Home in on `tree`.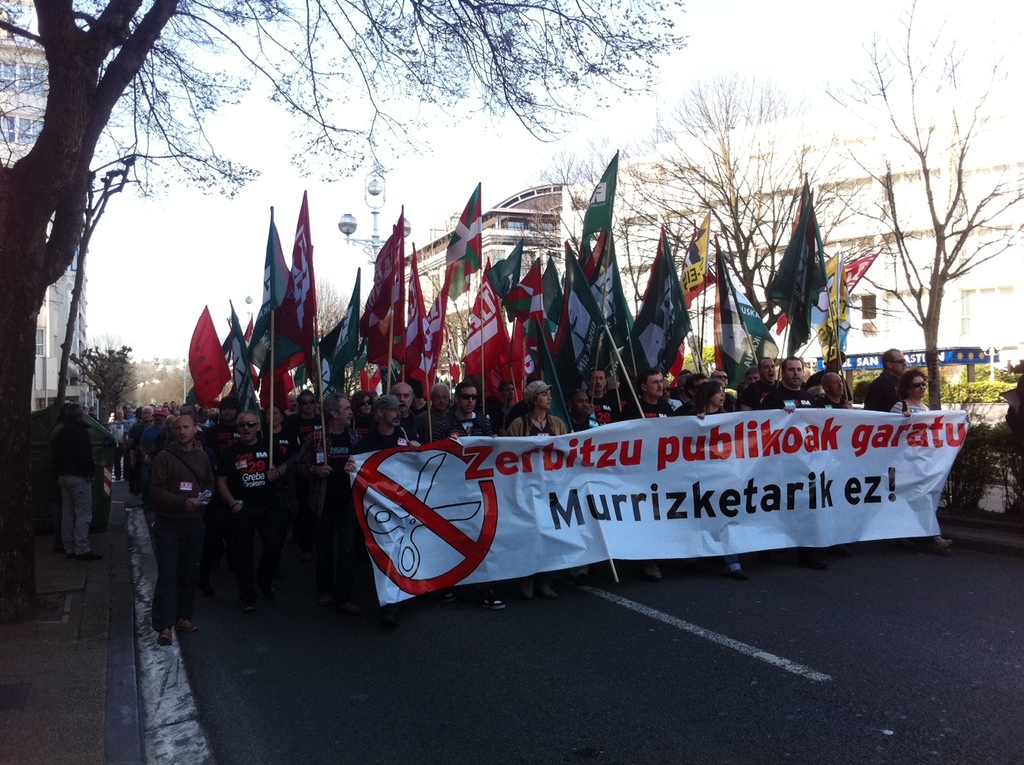
Homed in at <bbox>587, 66, 897, 341</bbox>.
